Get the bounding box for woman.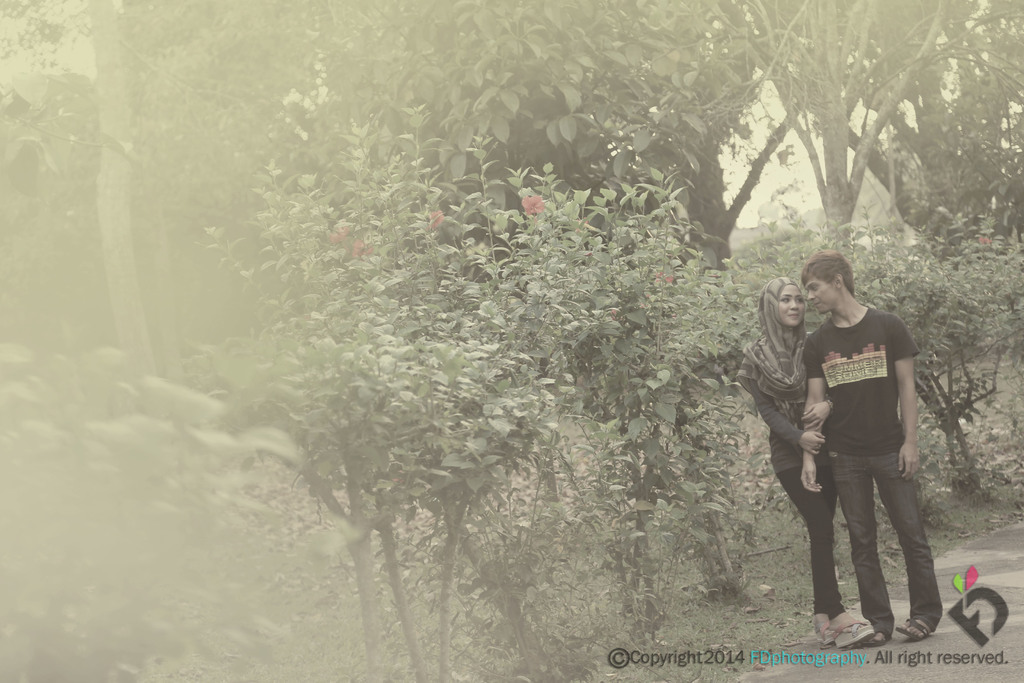
rect(748, 258, 848, 682).
